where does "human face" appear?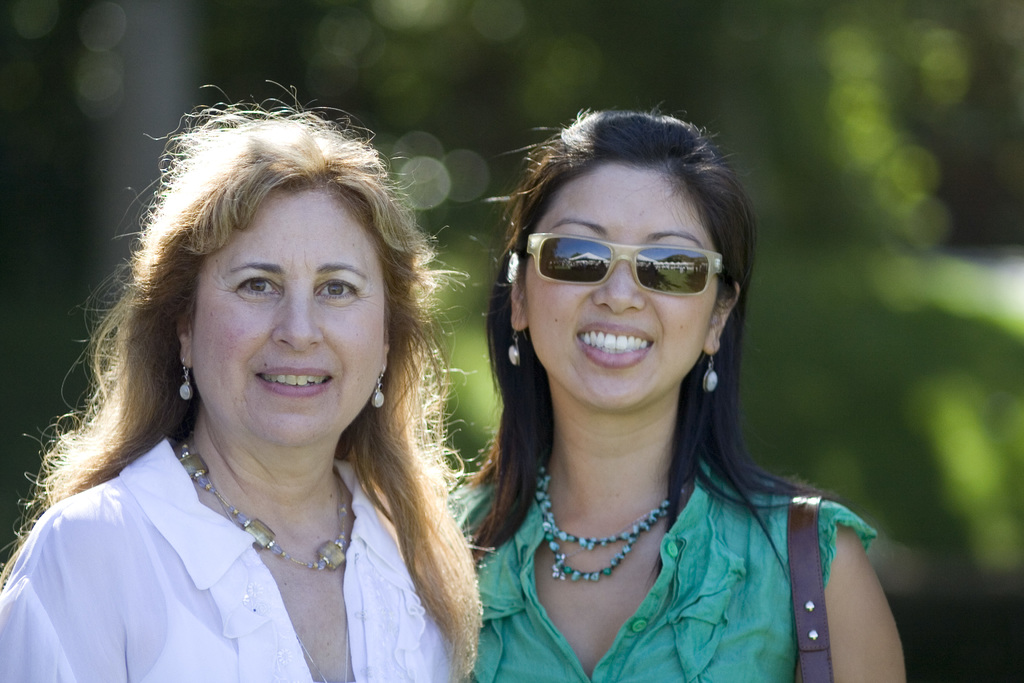
Appears at [197, 183, 385, 446].
